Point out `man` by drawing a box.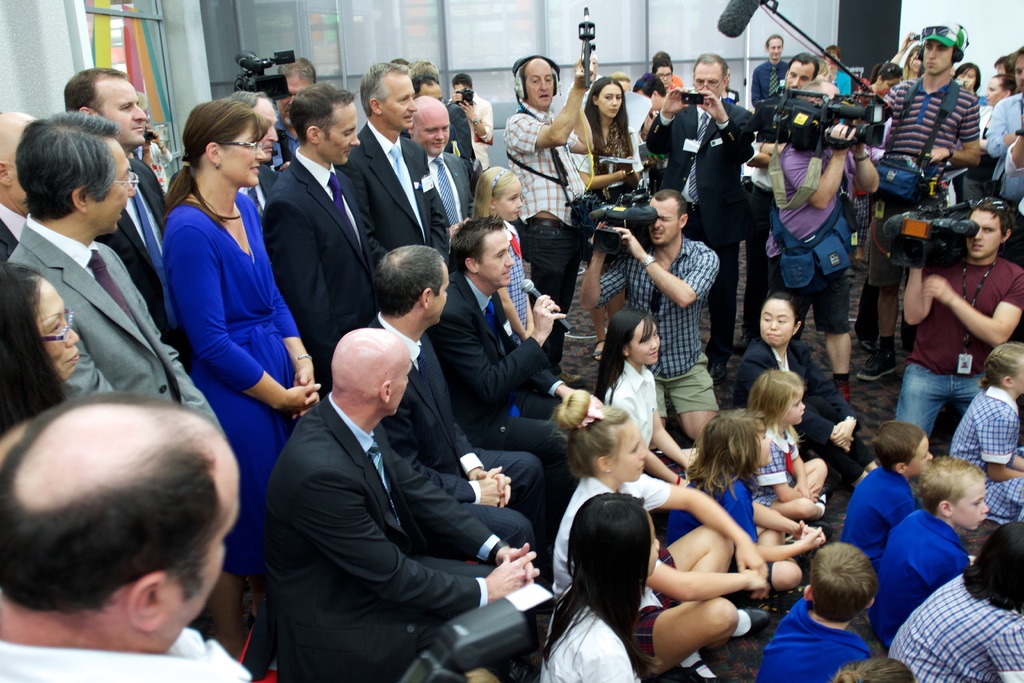
x1=332 y1=52 x2=447 y2=334.
